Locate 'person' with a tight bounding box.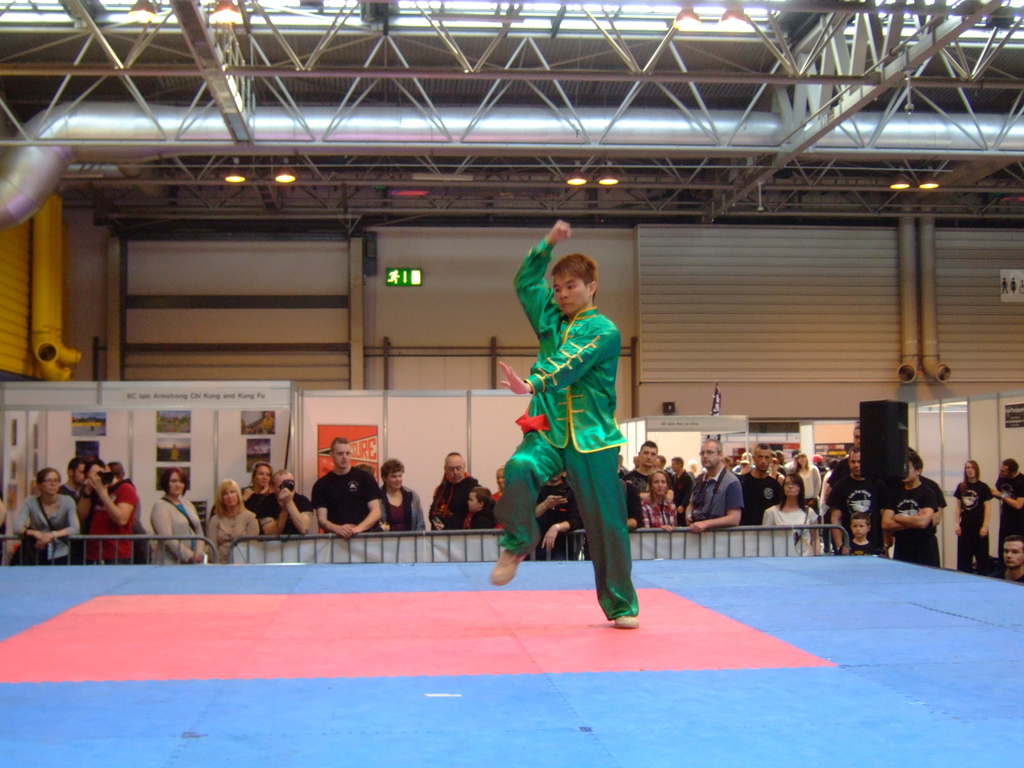
x1=493 y1=220 x2=641 y2=633.
